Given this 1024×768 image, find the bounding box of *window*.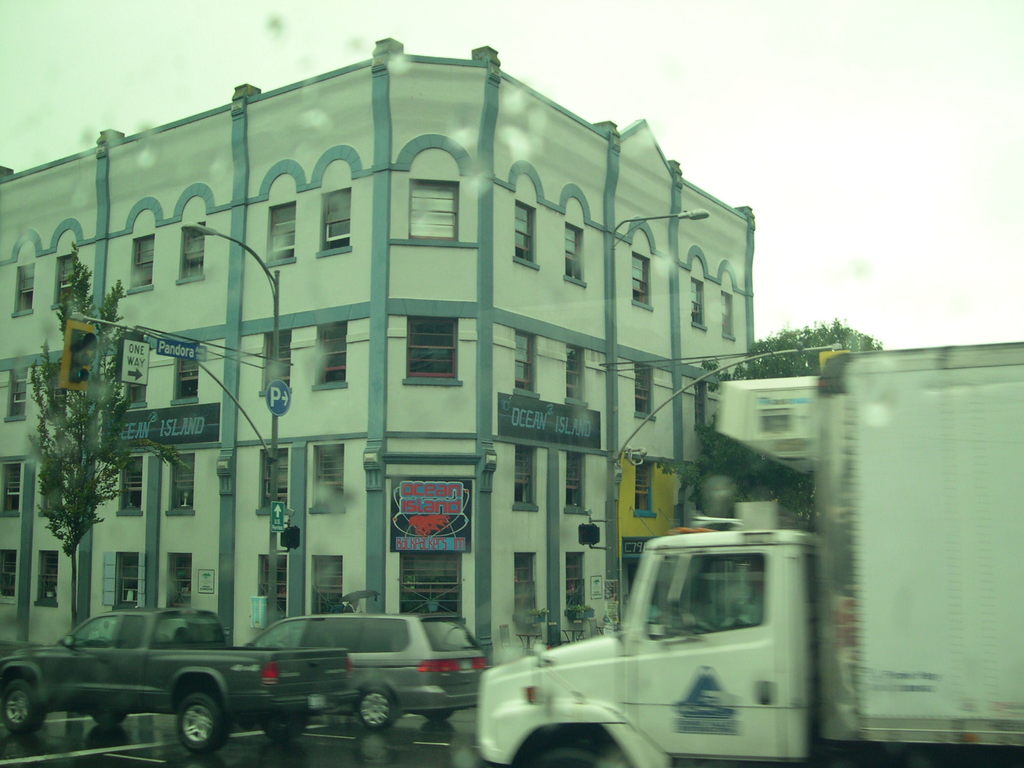
259/554/292/618.
